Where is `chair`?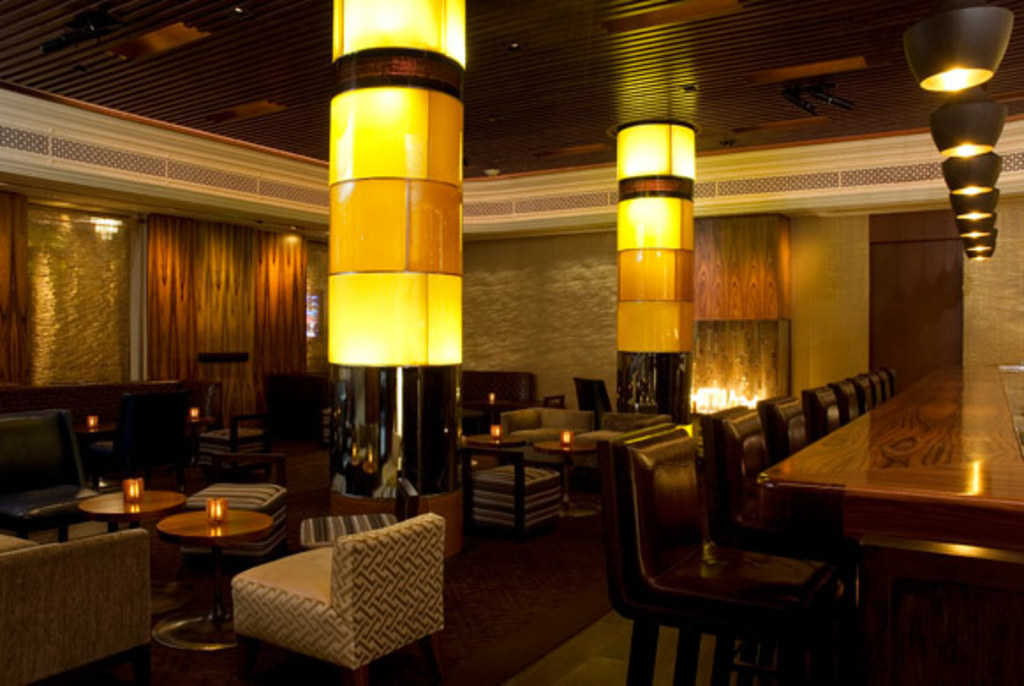
608, 420, 827, 670.
